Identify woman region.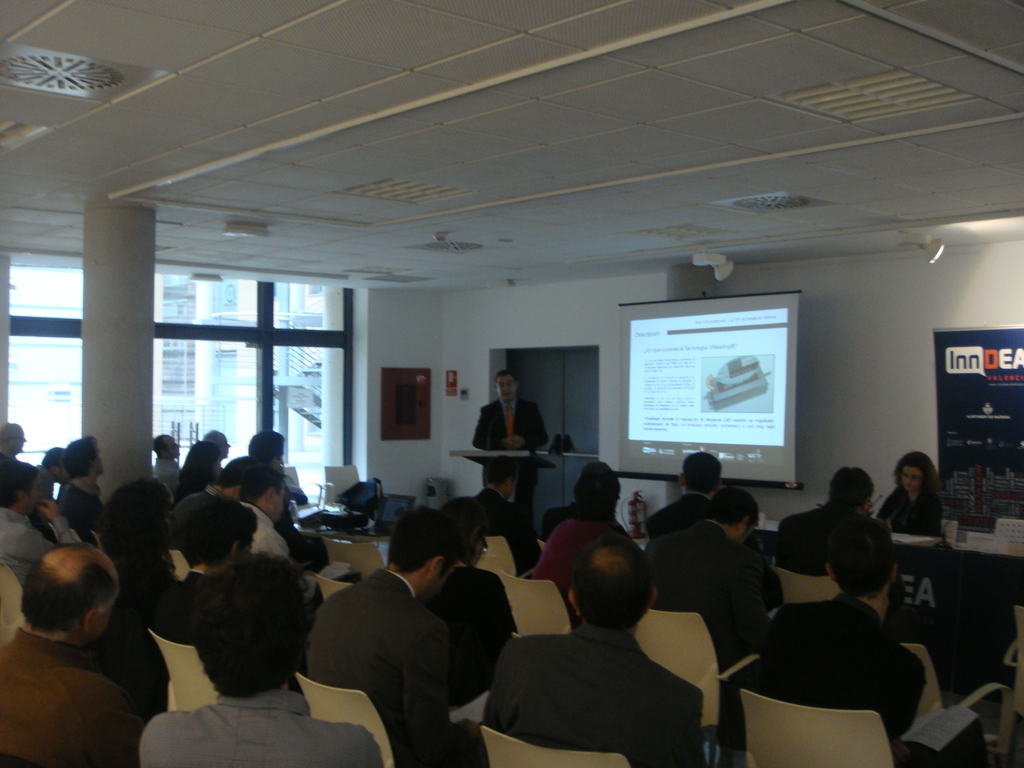
Region: <bbox>157, 443, 218, 506</bbox>.
